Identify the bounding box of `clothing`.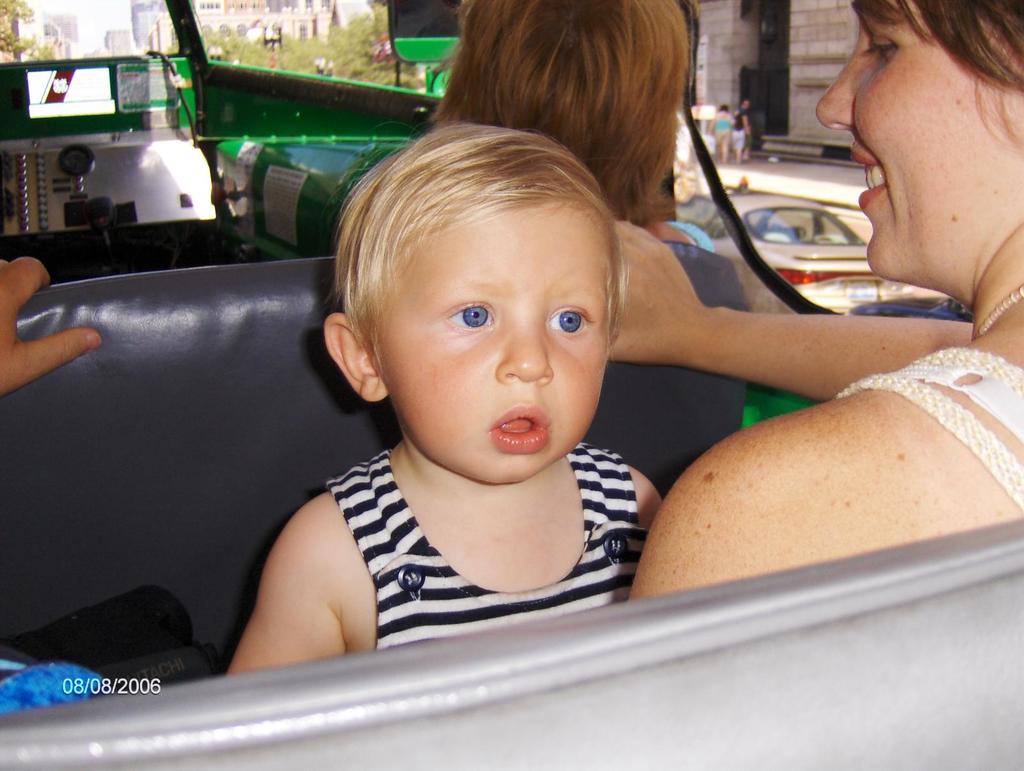
[x1=664, y1=225, x2=717, y2=254].
